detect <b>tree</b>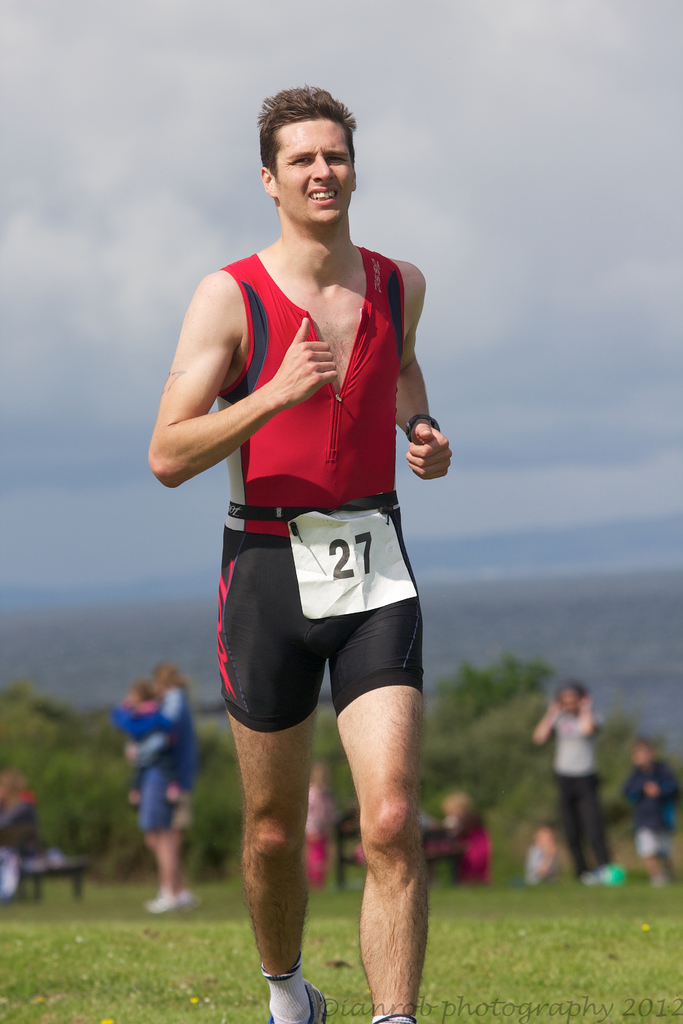
(left=169, top=740, right=246, bottom=889)
